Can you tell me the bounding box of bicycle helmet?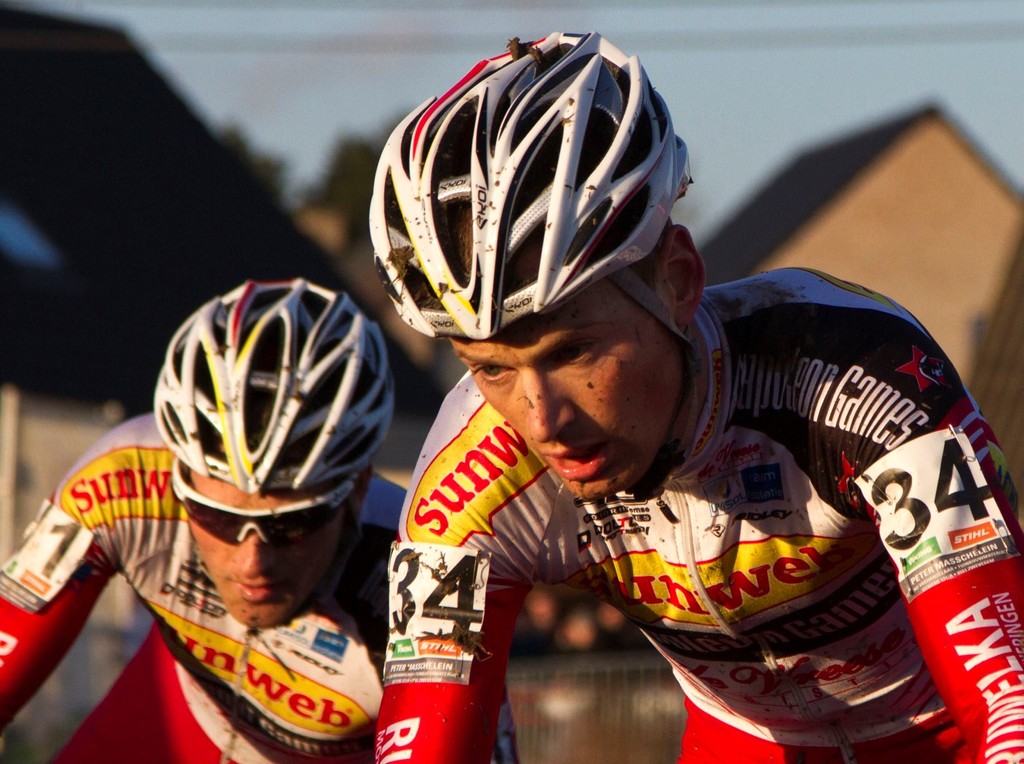
[159, 275, 397, 500].
